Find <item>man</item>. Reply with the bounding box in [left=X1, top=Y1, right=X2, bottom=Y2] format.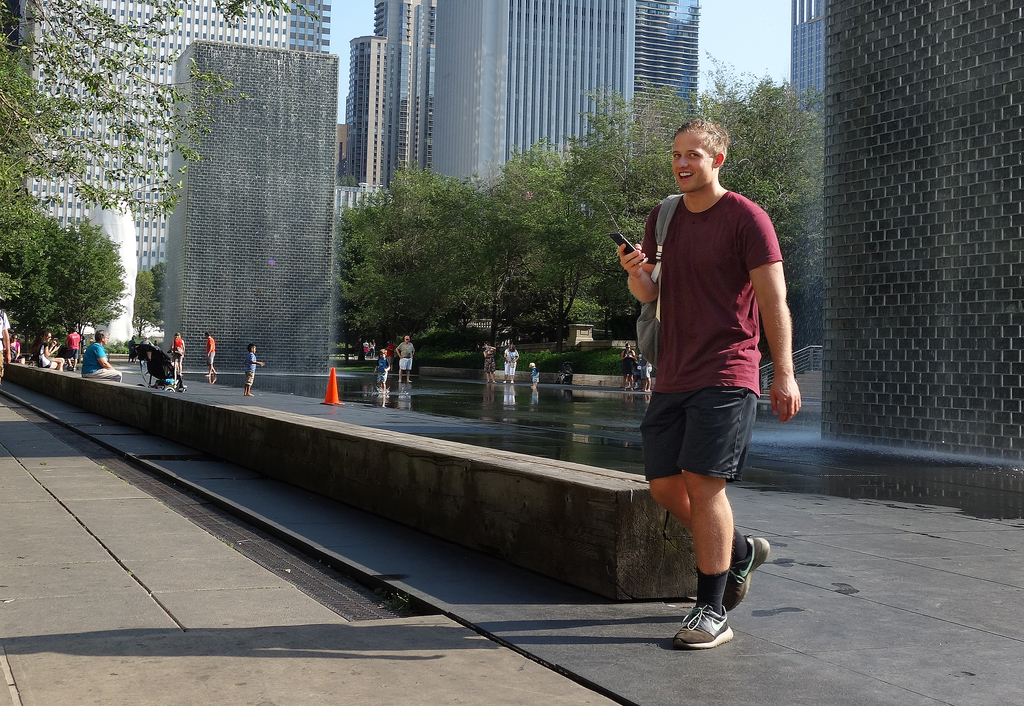
[left=65, top=326, right=83, bottom=370].
